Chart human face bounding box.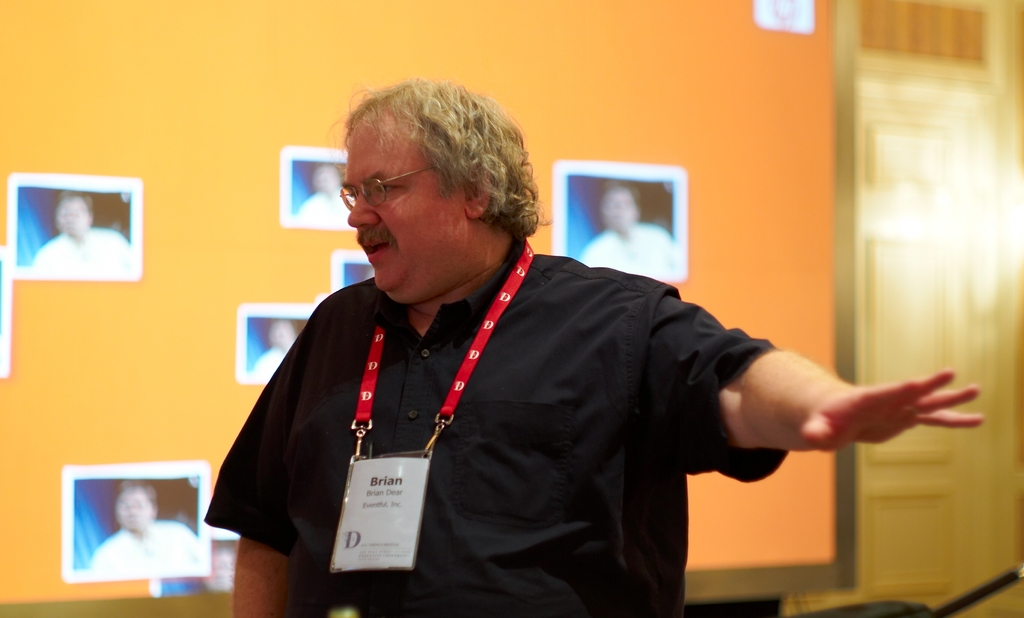
Charted: box(116, 489, 156, 530).
